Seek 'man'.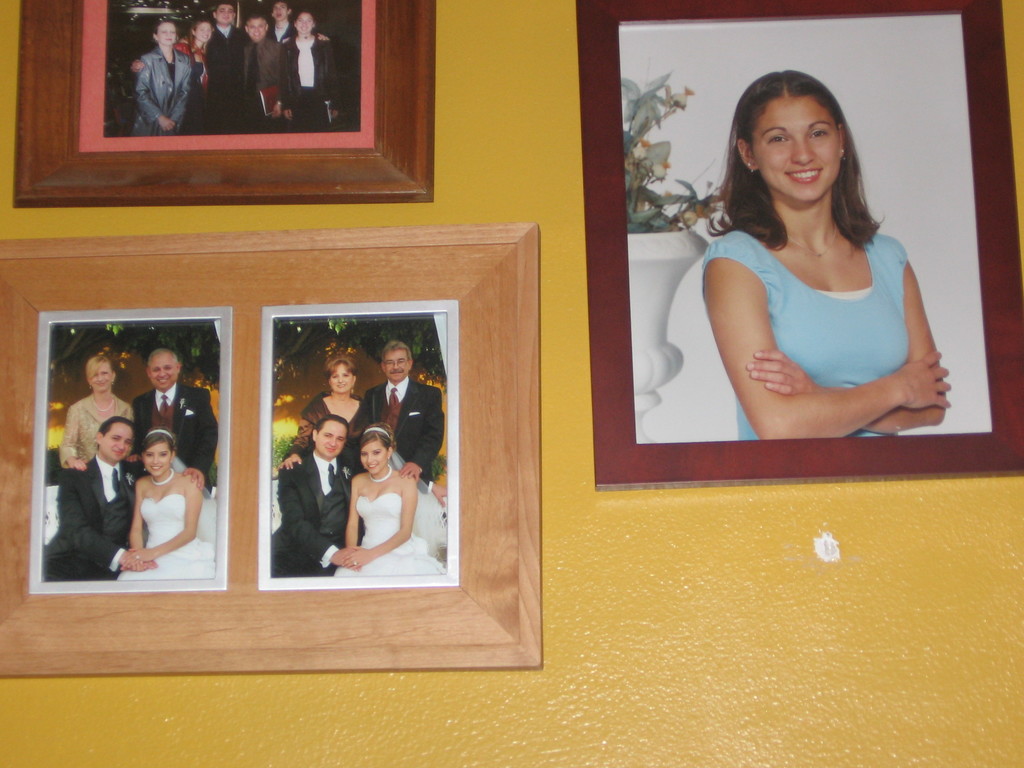
[left=361, top=340, right=446, bottom=492].
